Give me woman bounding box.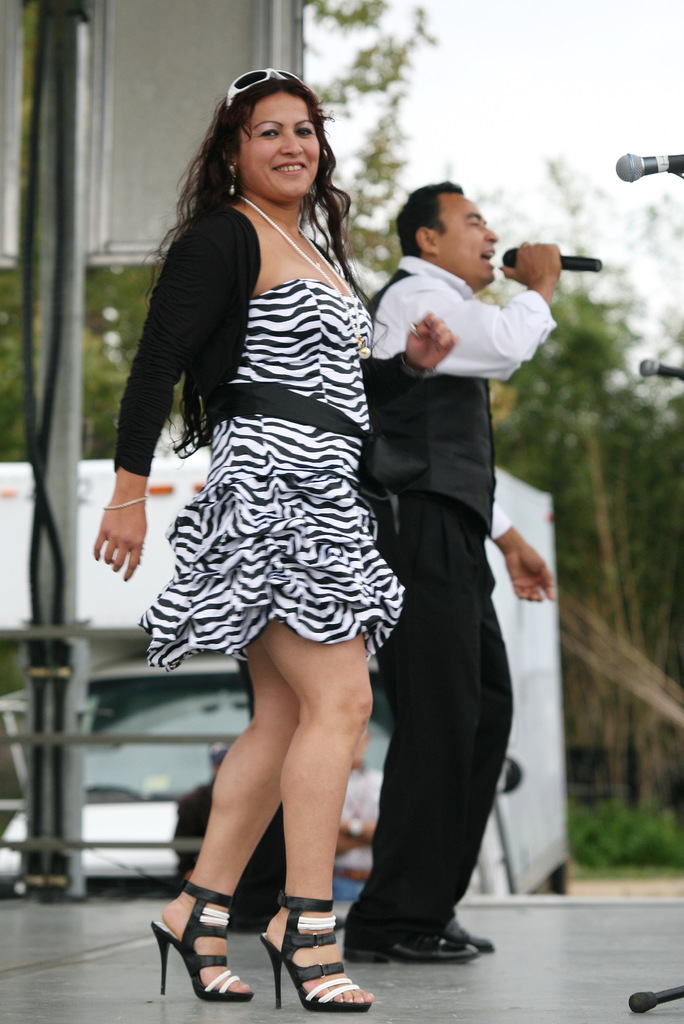
{"left": 111, "top": 83, "right": 436, "bottom": 948}.
